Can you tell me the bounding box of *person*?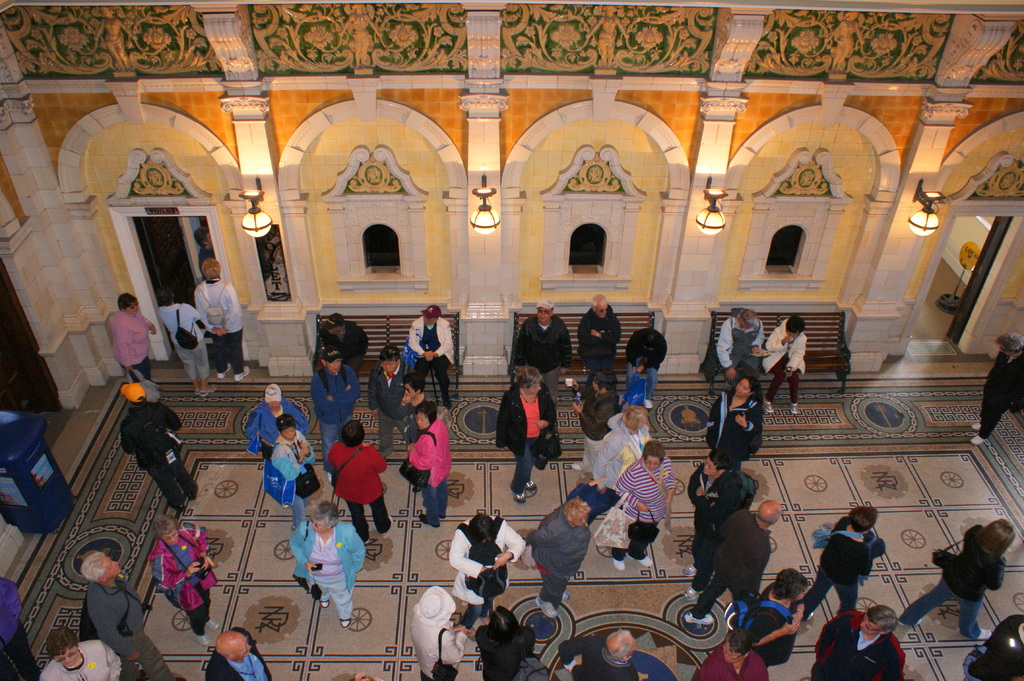
left=319, top=310, right=371, bottom=373.
